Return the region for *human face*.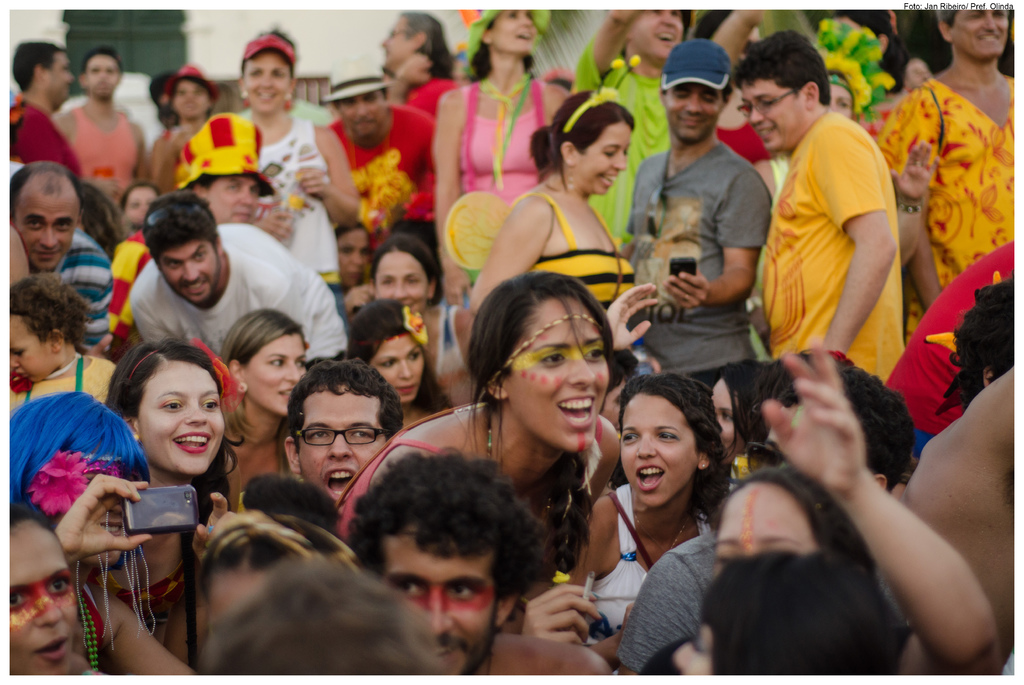
[740,76,806,153].
